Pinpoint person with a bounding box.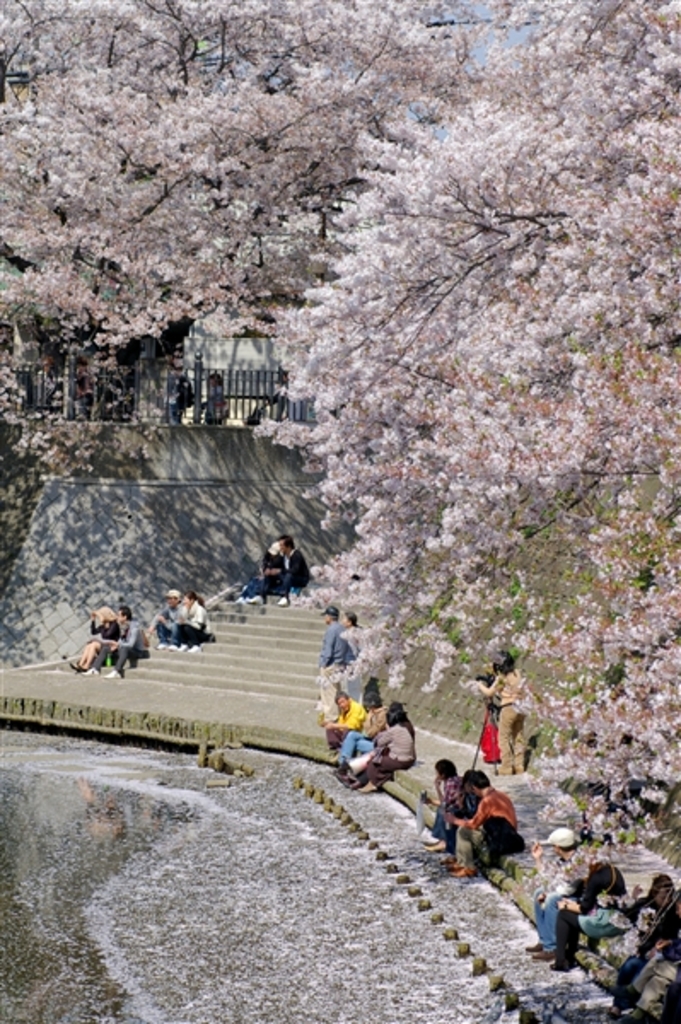
Rect(440, 780, 469, 860).
